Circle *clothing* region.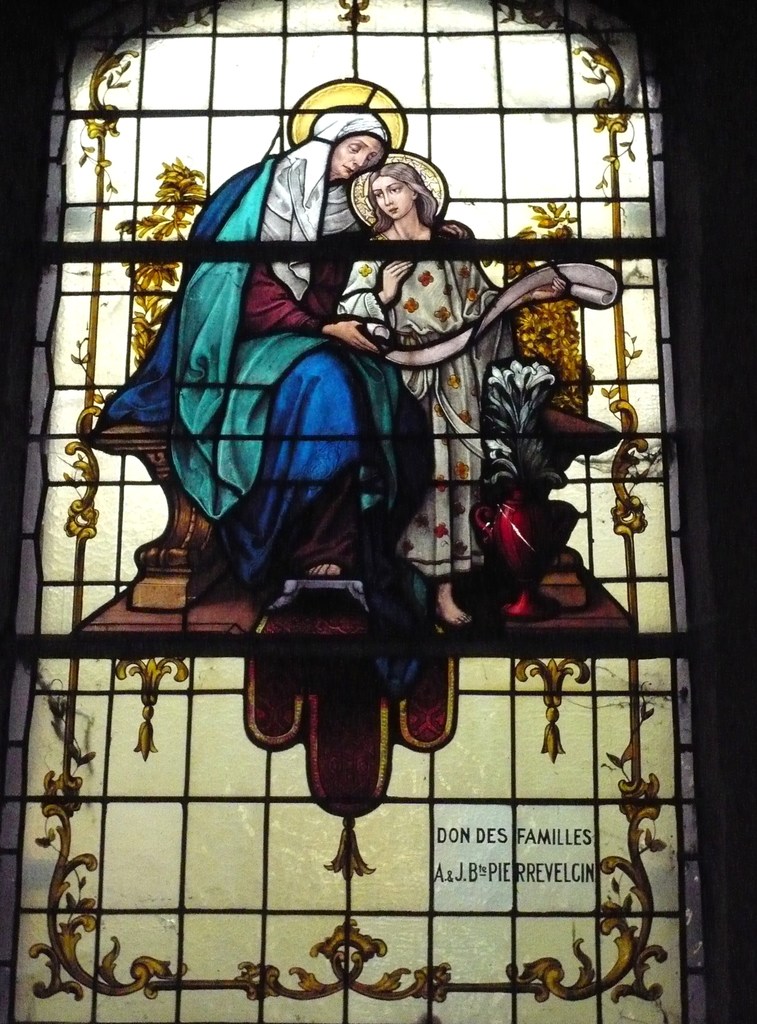
Region: 323,212,533,559.
